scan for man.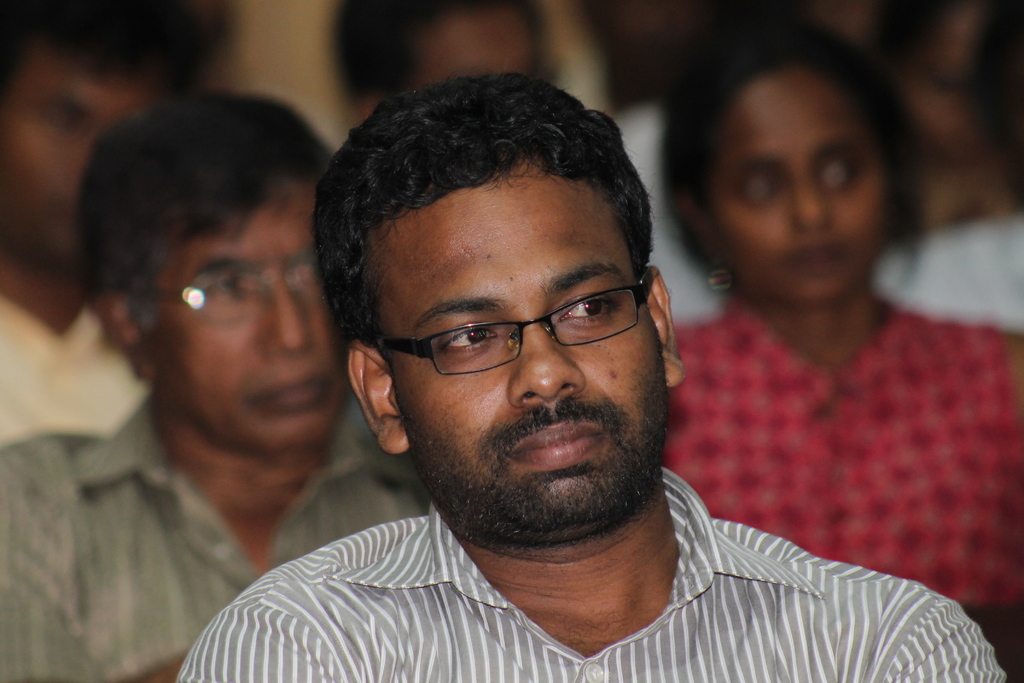
Scan result: detection(0, 0, 218, 448).
